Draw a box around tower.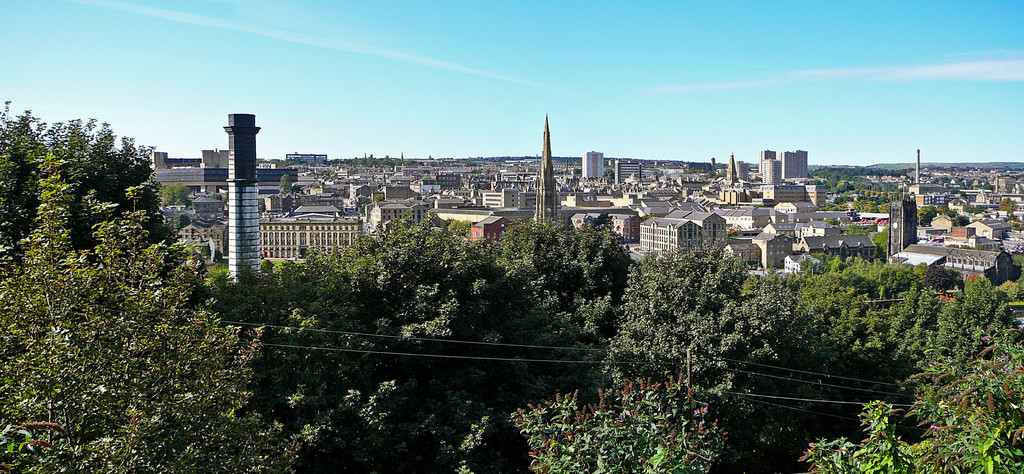
left=208, top=91, right=259, bottom=284.
